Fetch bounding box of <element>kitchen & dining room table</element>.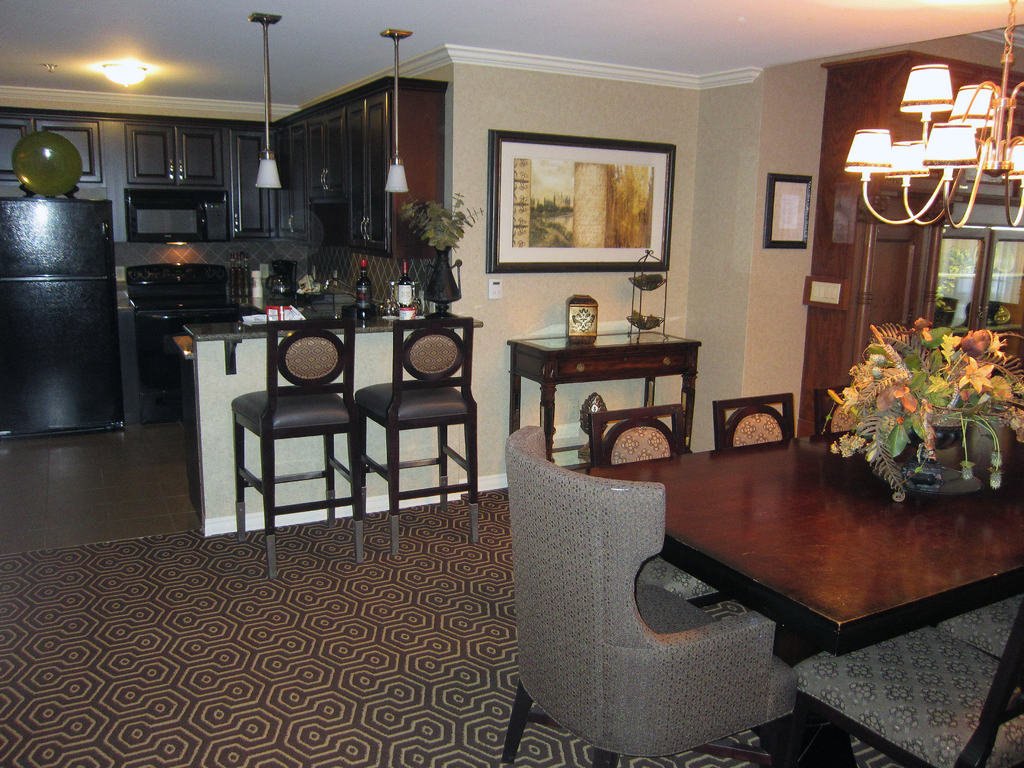
Bbox: pyautogui.locateOnScreen(600, 383, 1020, 672).
